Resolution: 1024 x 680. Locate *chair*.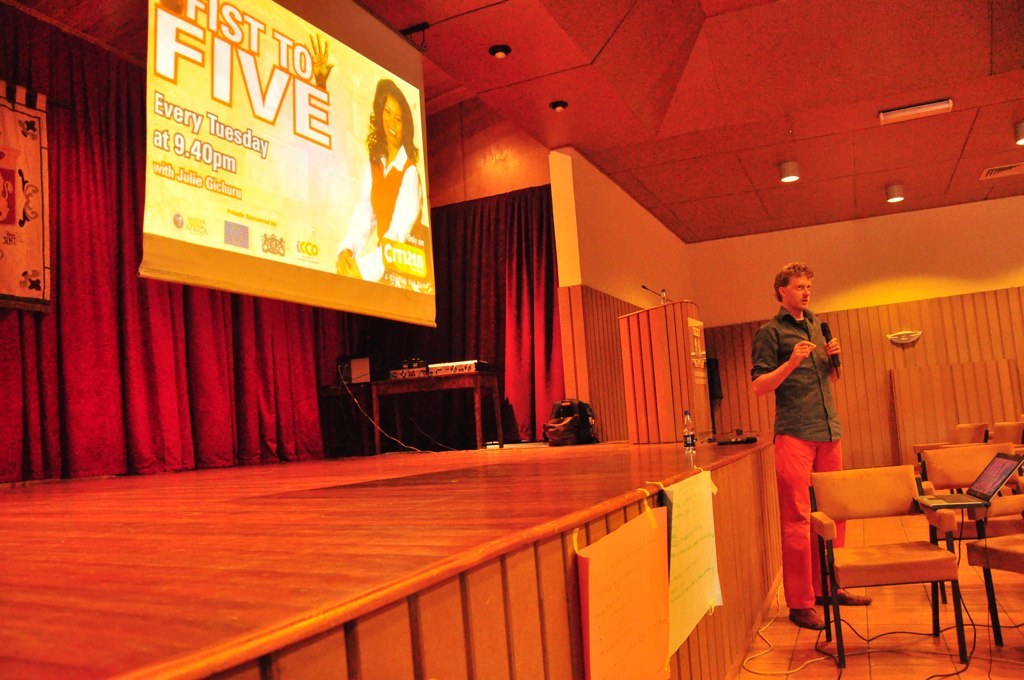
962,530,1023,647.
